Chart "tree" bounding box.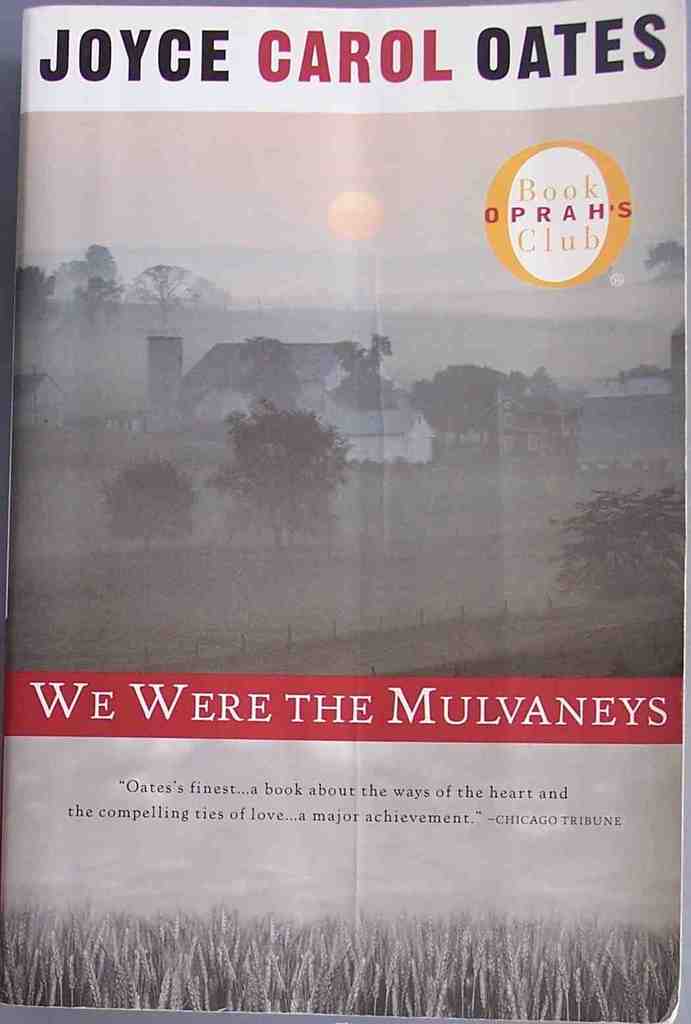
Charted: (left=555, top=489, right=677, bottom=598).
